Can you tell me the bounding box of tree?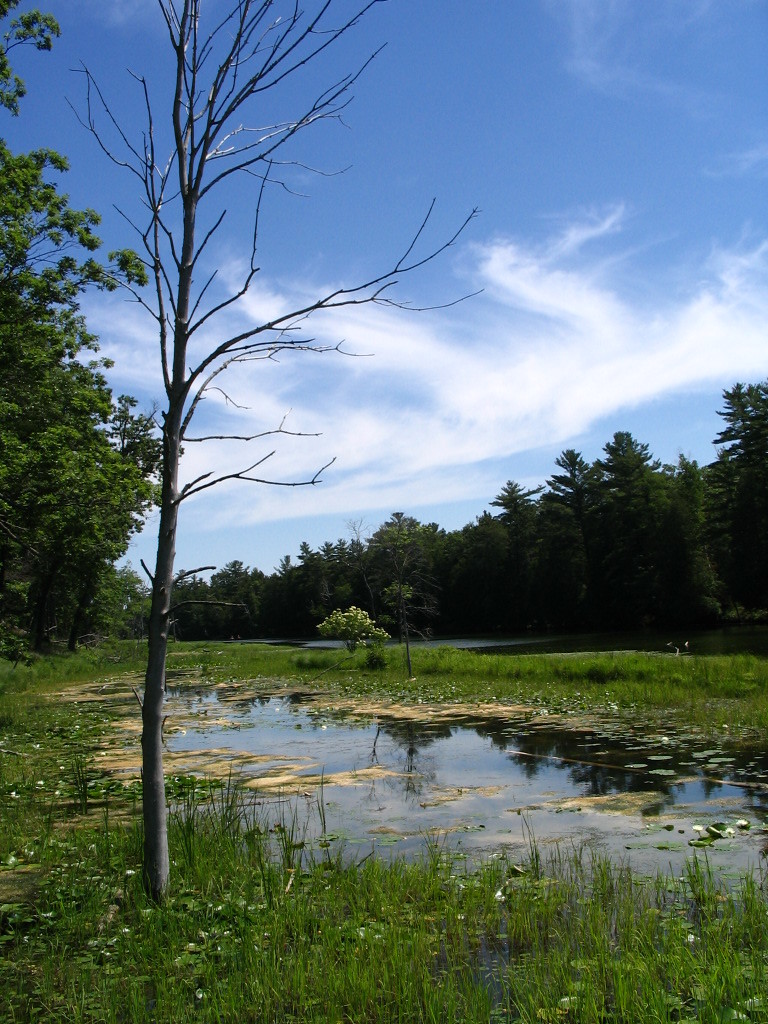
180:553:276:649.
